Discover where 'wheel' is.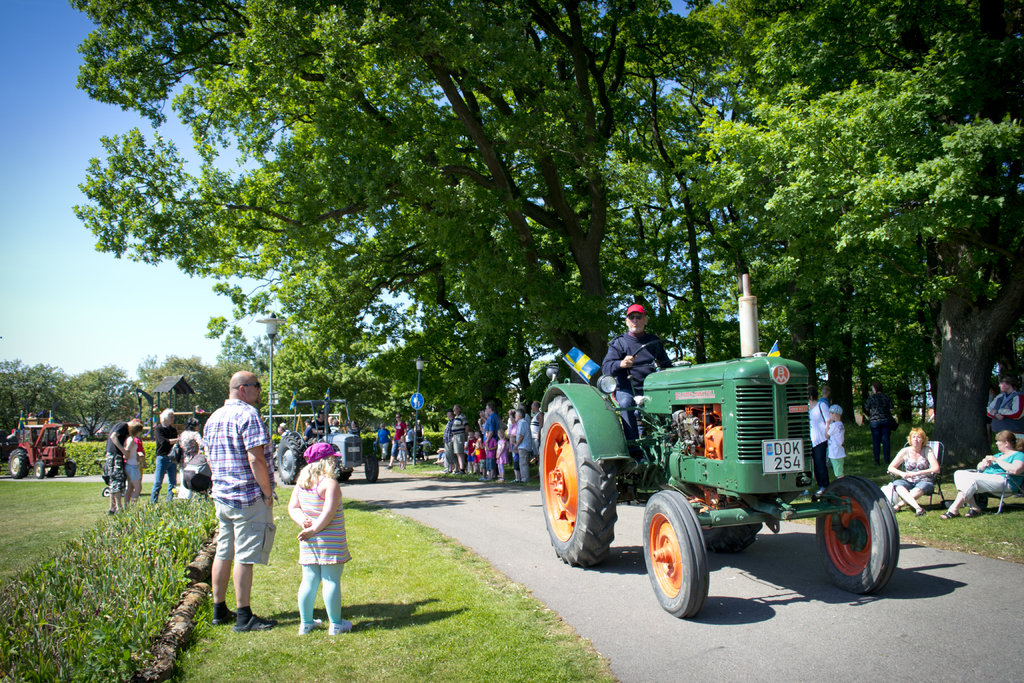
Discovered at pyautogui.locateOnScreen(828, 489, 892, 594).
